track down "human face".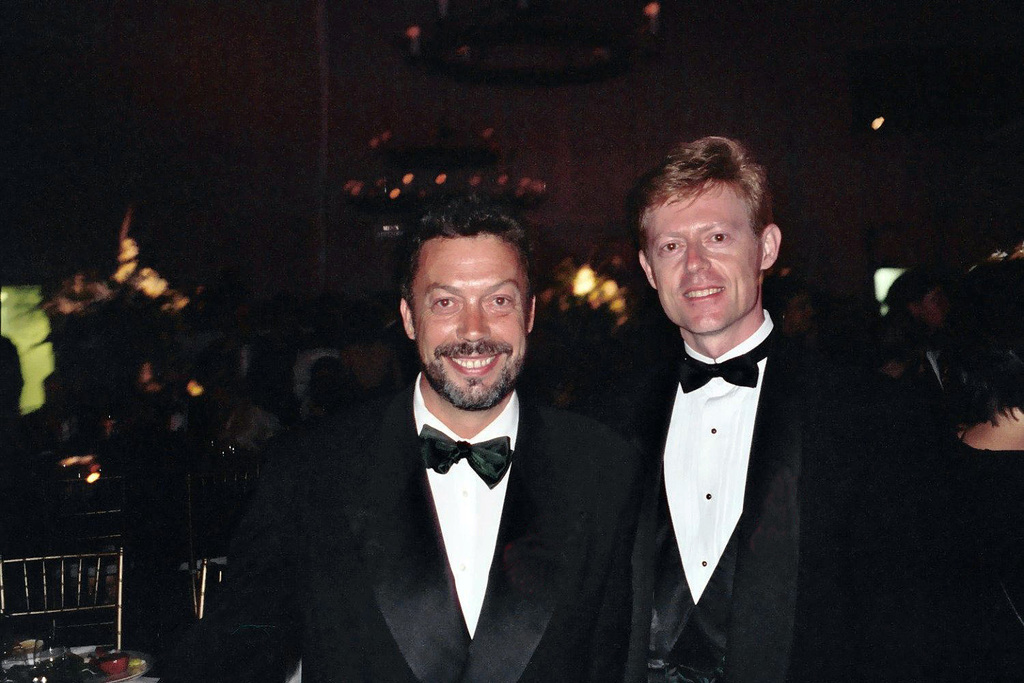
Tracked to crop(922, 285, 955, 324).
